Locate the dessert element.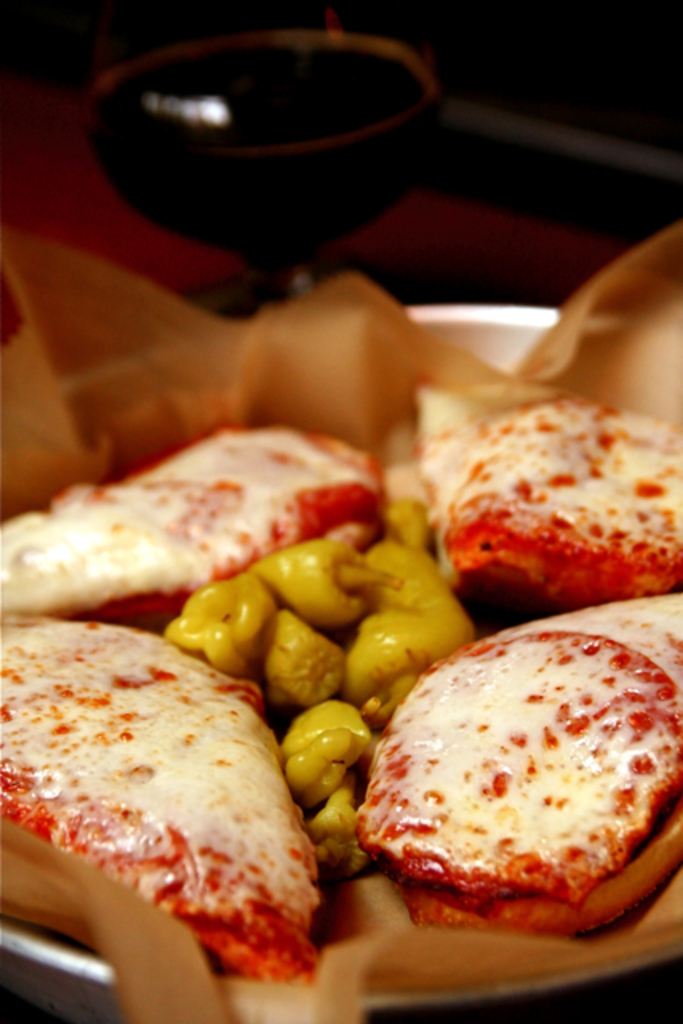
Element bbox: Rect(0, 430, 379, 630).
